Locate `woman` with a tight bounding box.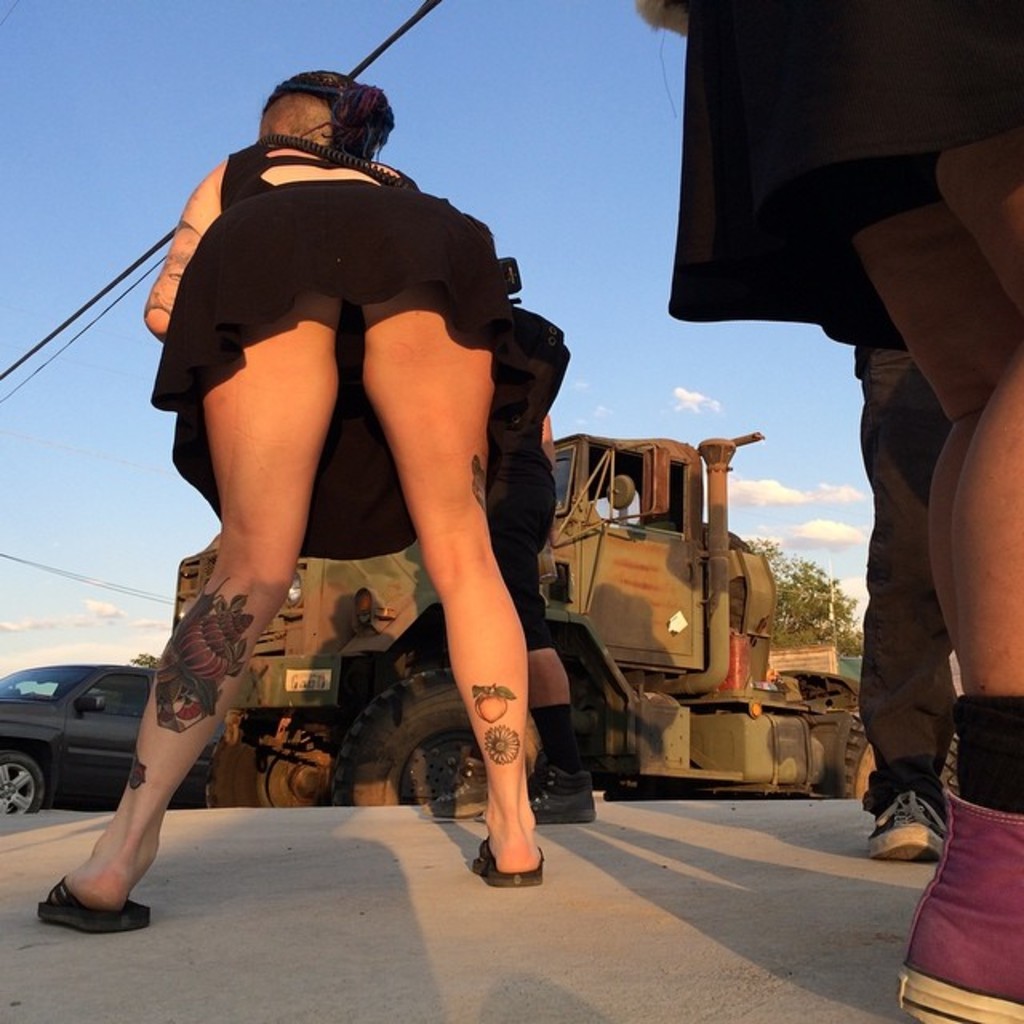
bbox(670, 0, 1022, 1022).
